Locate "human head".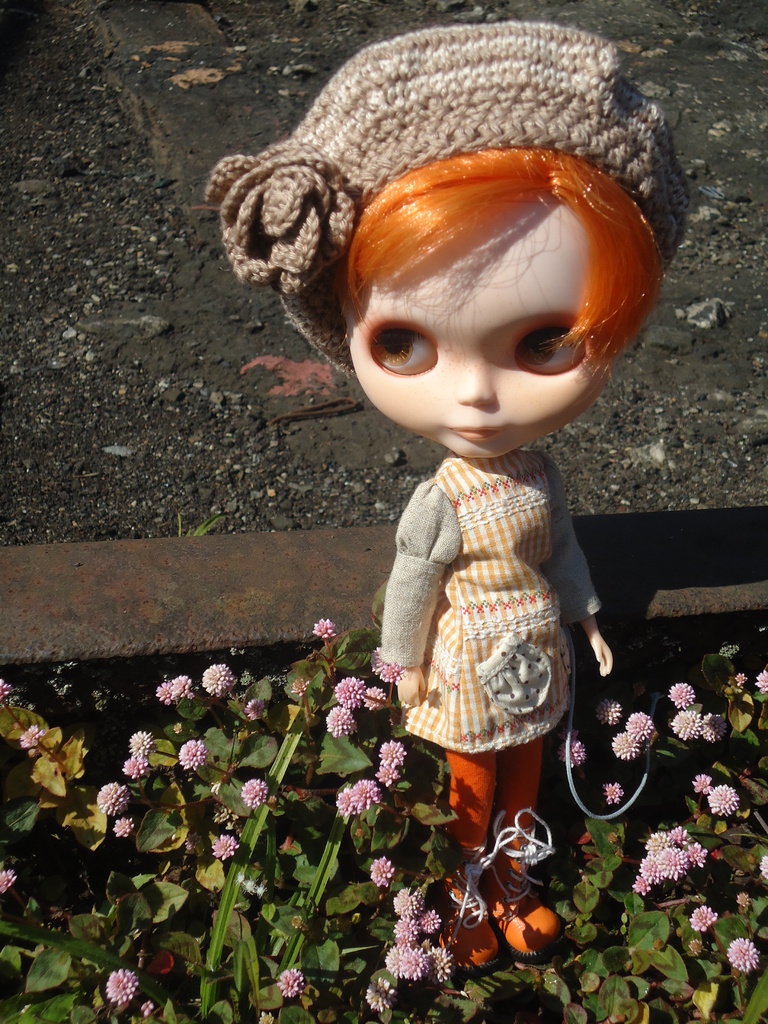
Bounding box: <region>282, 22, 688, 461</region>.
